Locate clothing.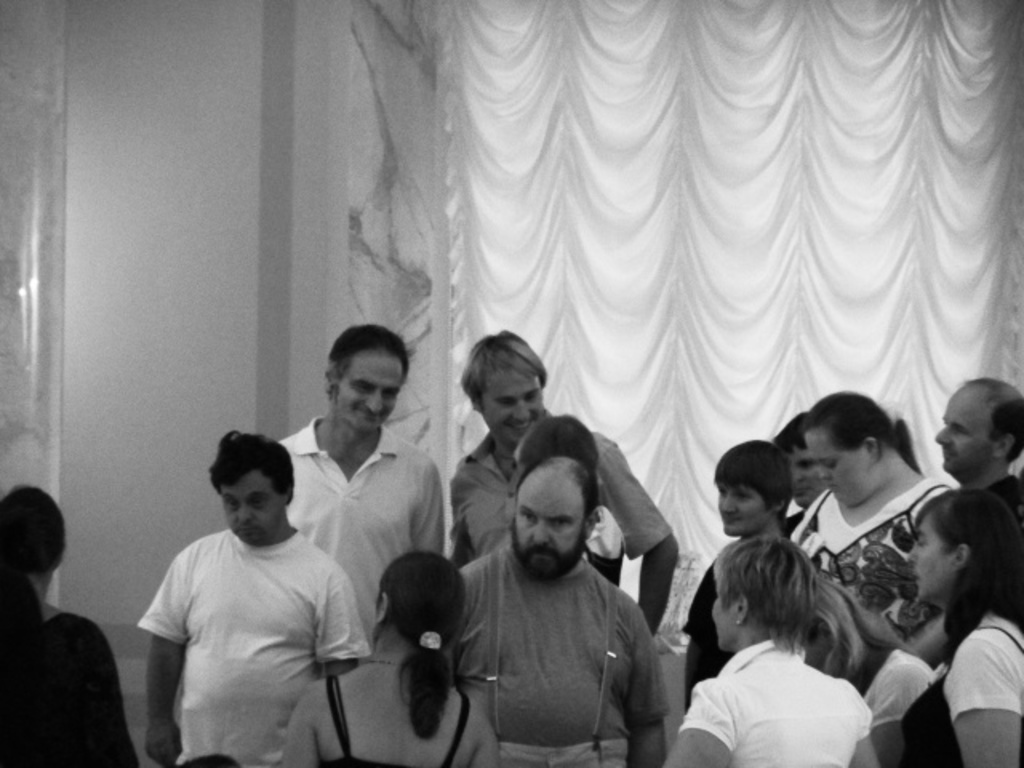
Bounding box: l=438, t=406, r=677, b=573.
